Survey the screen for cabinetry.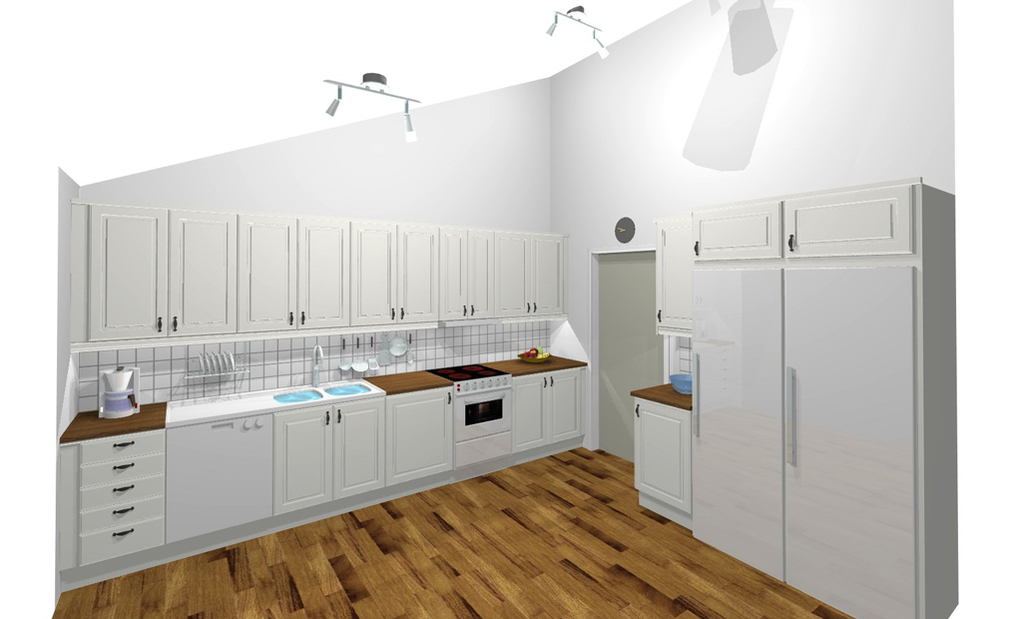
Survey found: box(626, 175, 993, 618).
